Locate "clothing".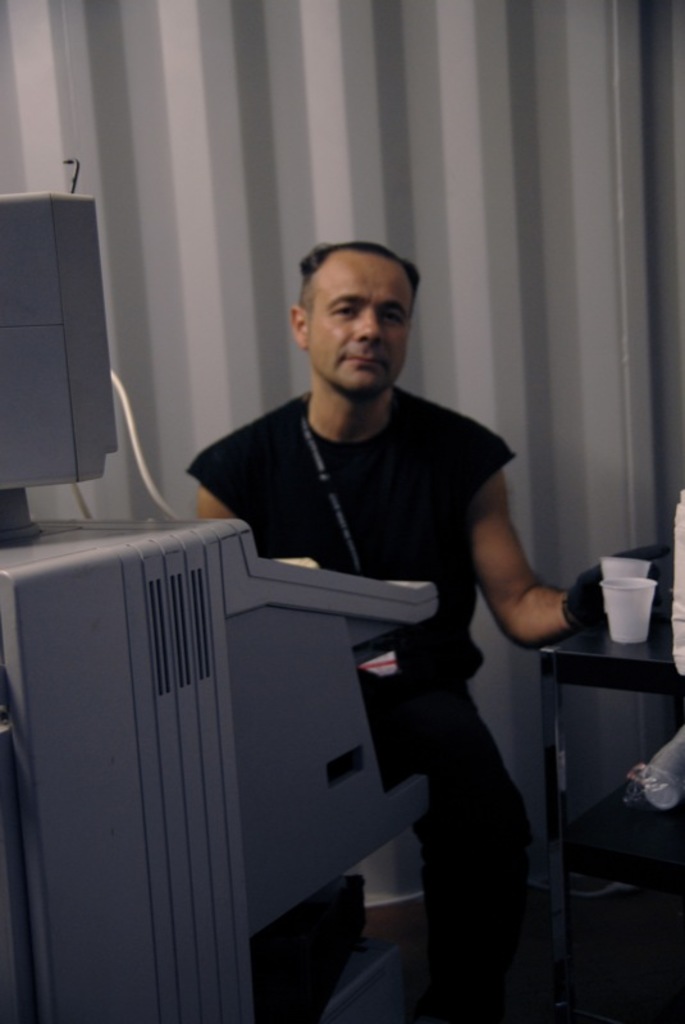
Bounding box: pyautogui.locateOnScreen(177, 385, 557, 1015).
